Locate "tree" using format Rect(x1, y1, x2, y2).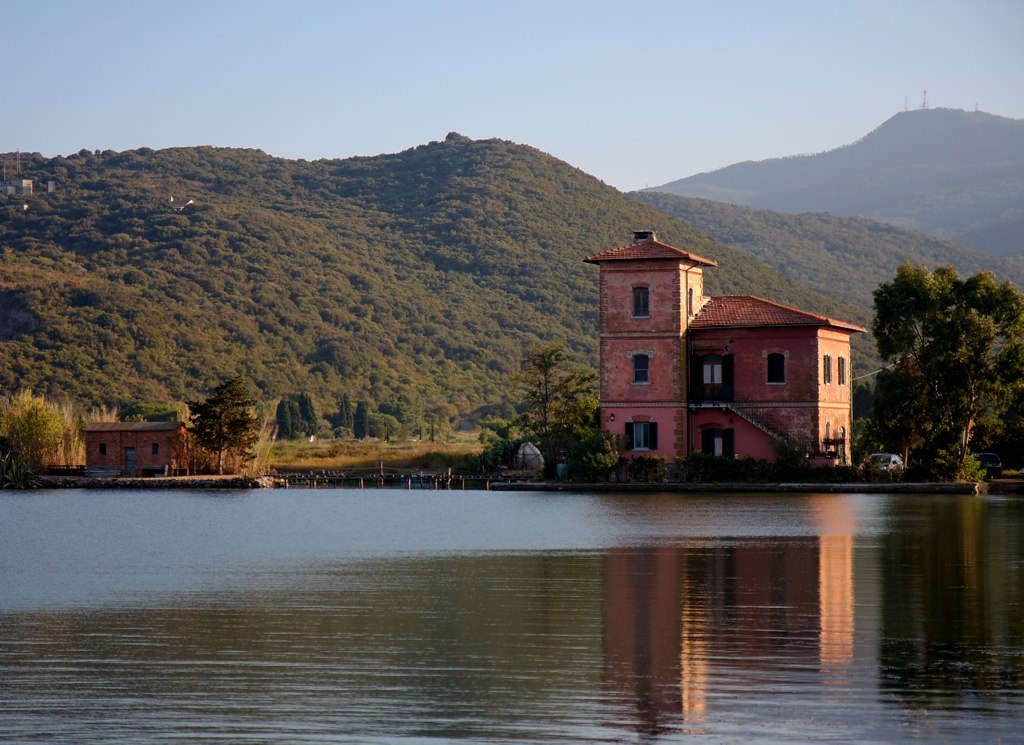
Rect(0, 387, 126, 476).
